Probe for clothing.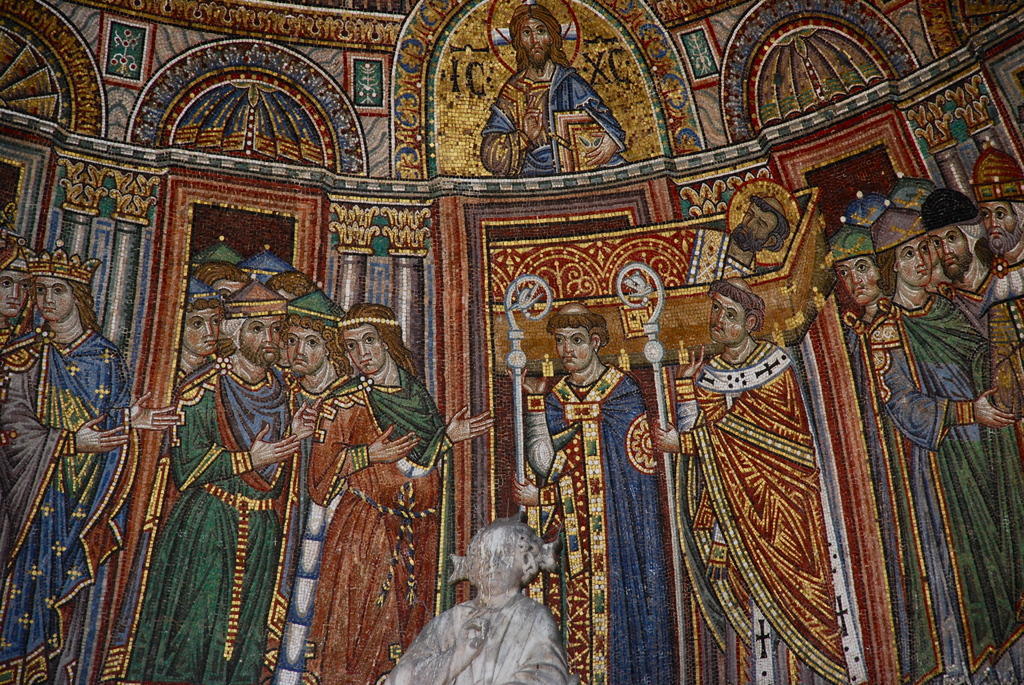
Probe result: (left=318, top=370, right=443, bottom=684).
